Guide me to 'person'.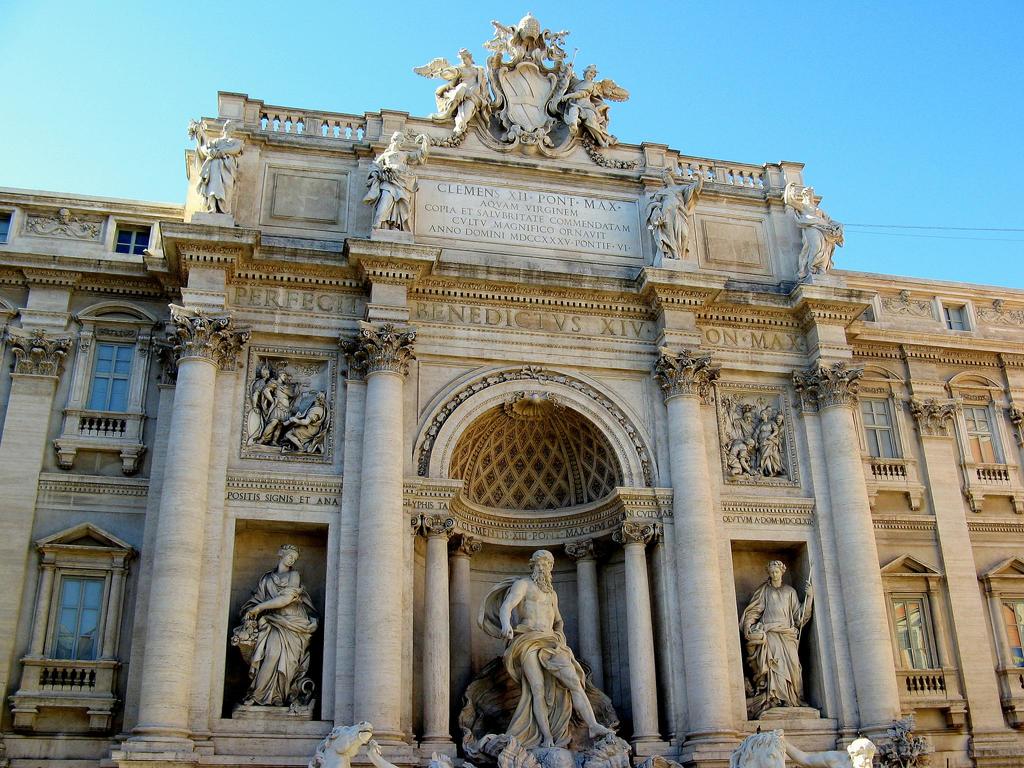
Guidance: left=250, top=370, right=275, bottom=441.
